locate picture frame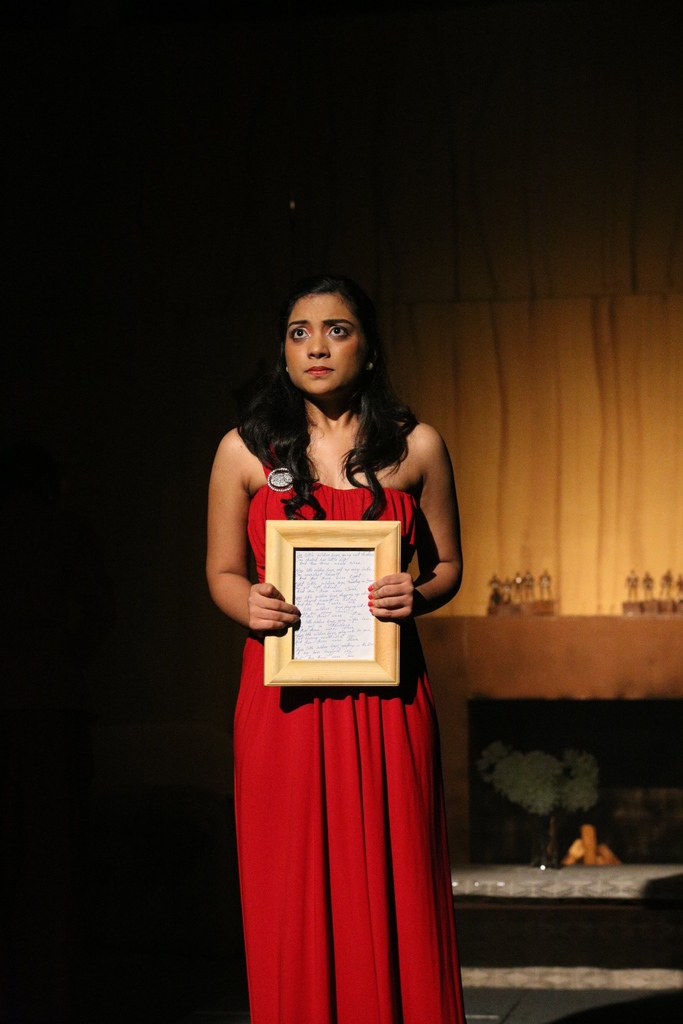
left=262, top=518, right=399, bottom=686
